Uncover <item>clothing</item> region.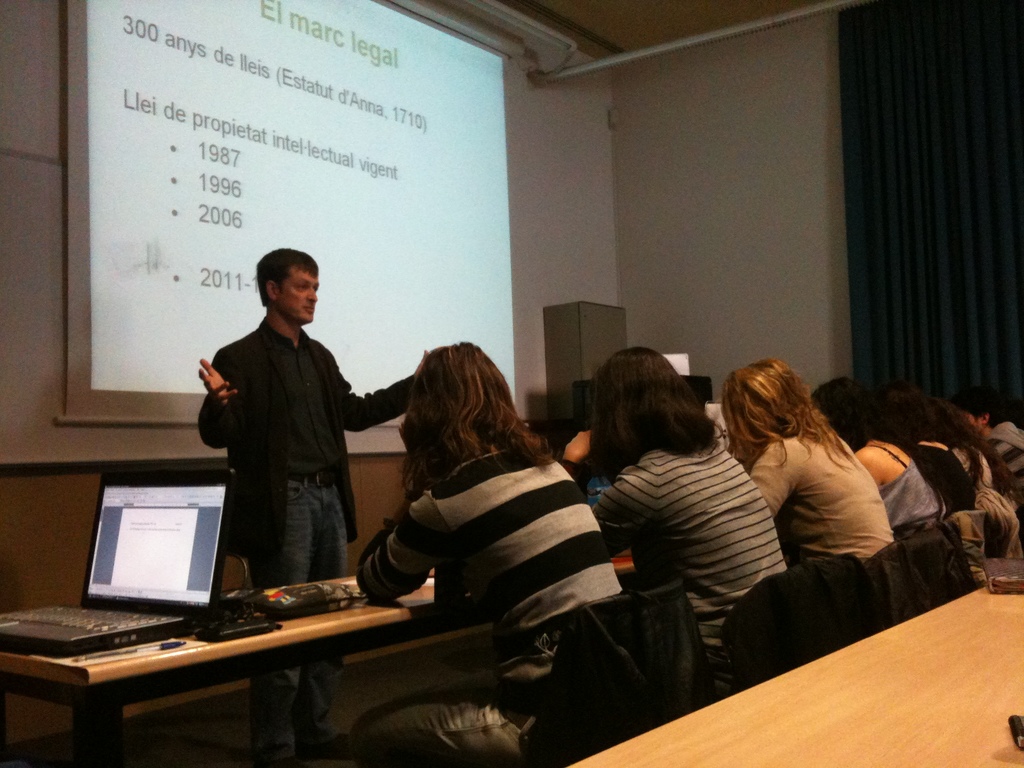
Uncovered: box=[196, 321, 413, 767].
